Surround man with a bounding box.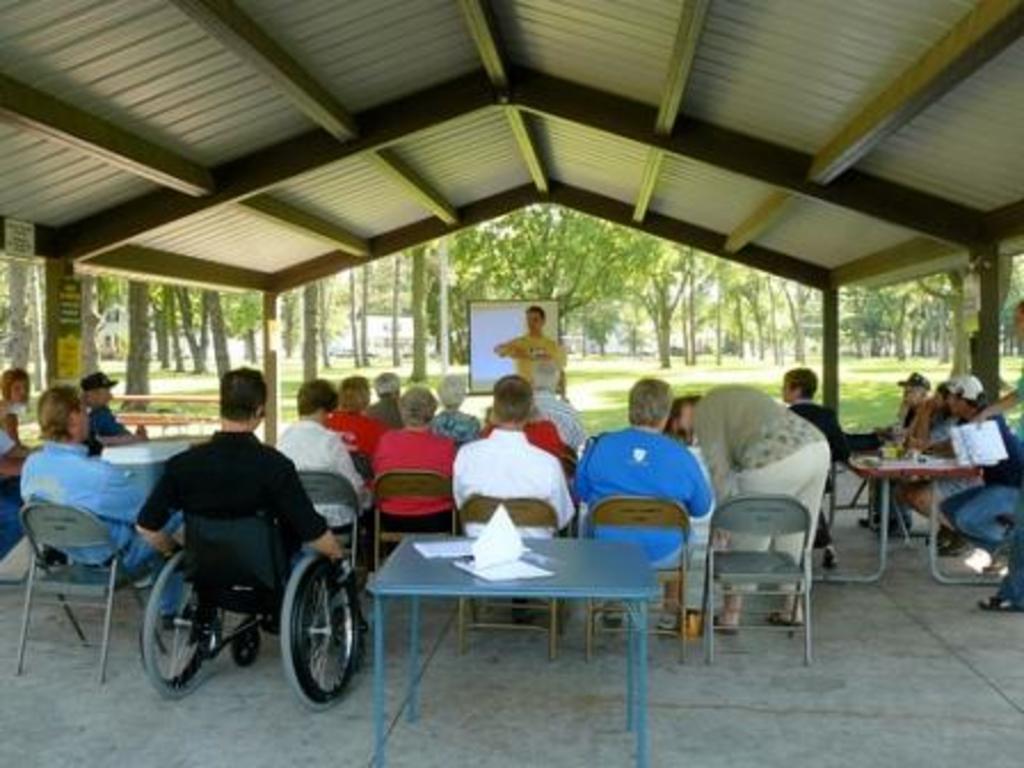
7,377,158,549.
